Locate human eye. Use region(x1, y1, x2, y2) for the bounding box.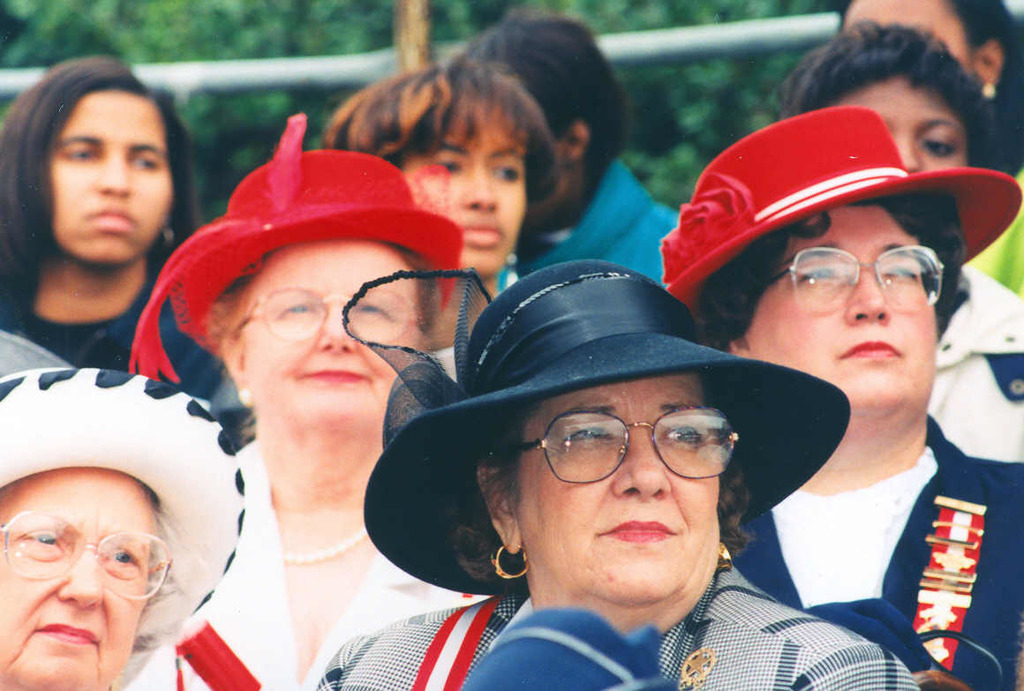
region(106, 546, 143, 570).
